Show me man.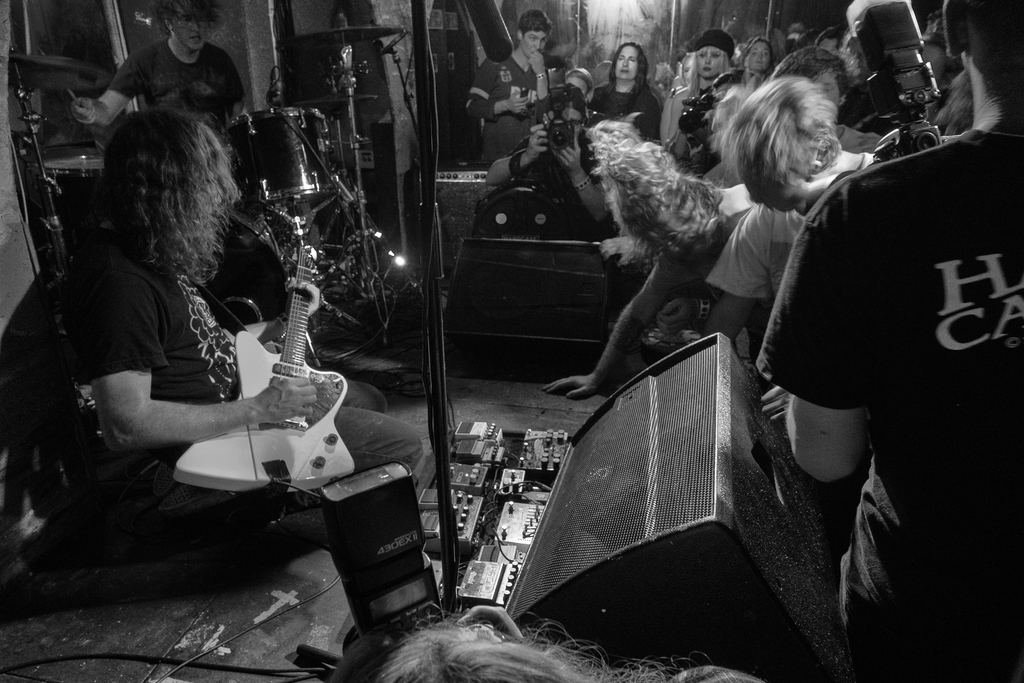
man is here: {"left": 0, "top": 105, "right": 420, "bottom": 573}.
